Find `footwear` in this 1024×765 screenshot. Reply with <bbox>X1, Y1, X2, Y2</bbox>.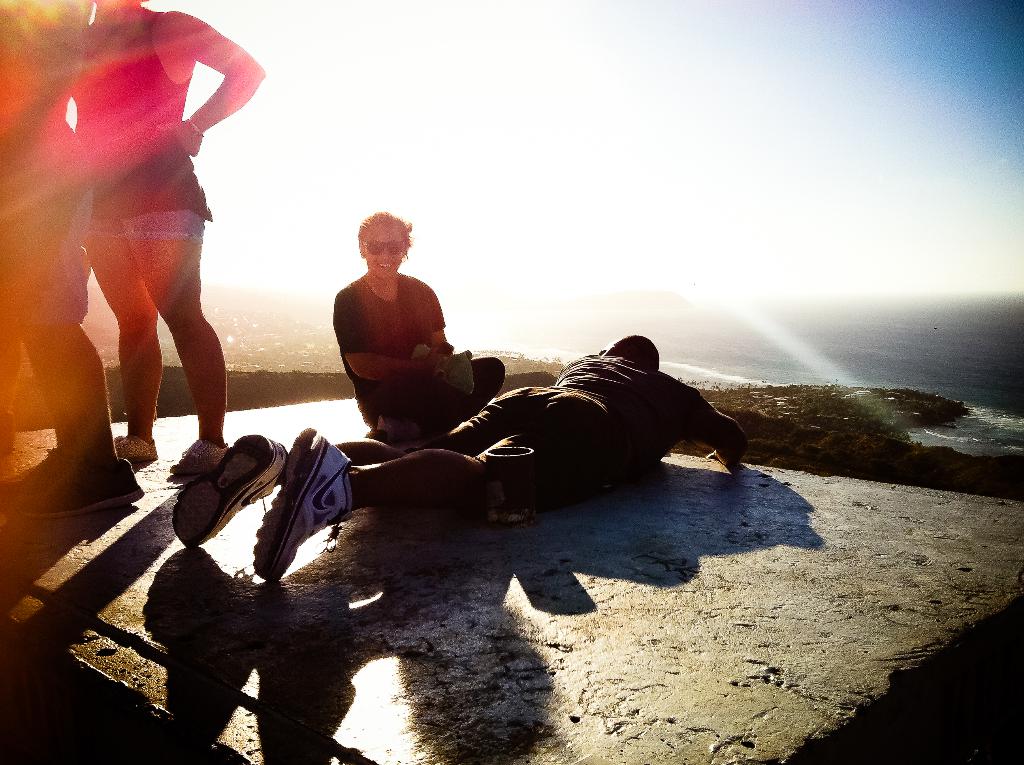
<bbox>0, 444, 81, 487</bbox>.
